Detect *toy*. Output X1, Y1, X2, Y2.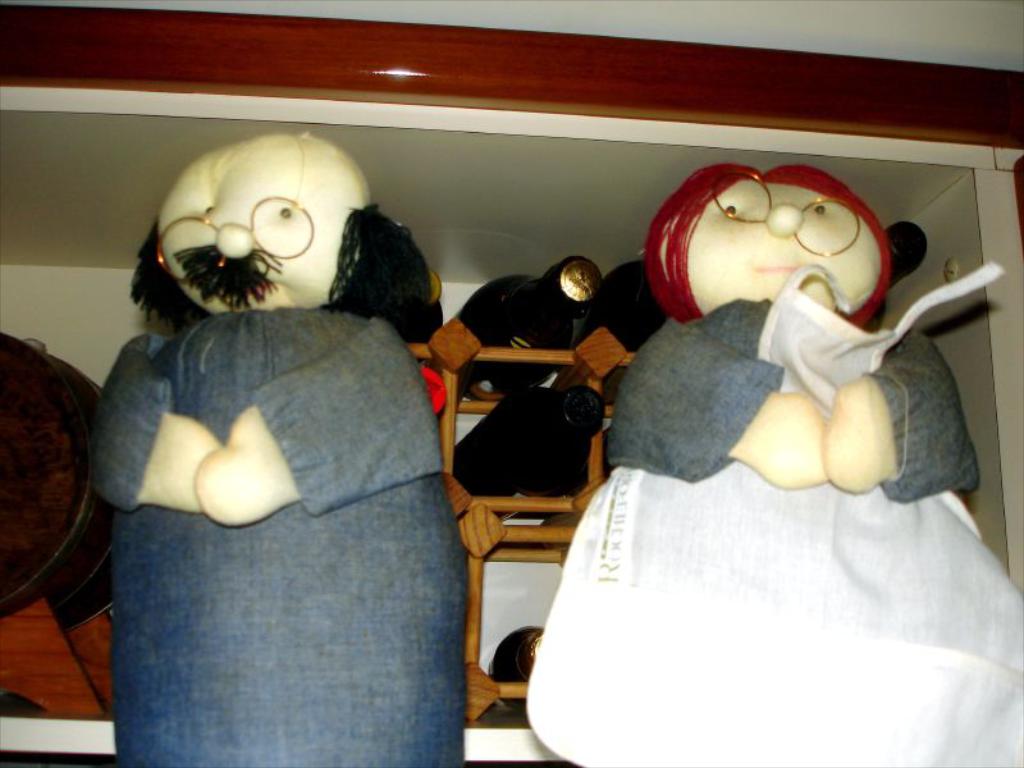
422, 250, 605, 378.
